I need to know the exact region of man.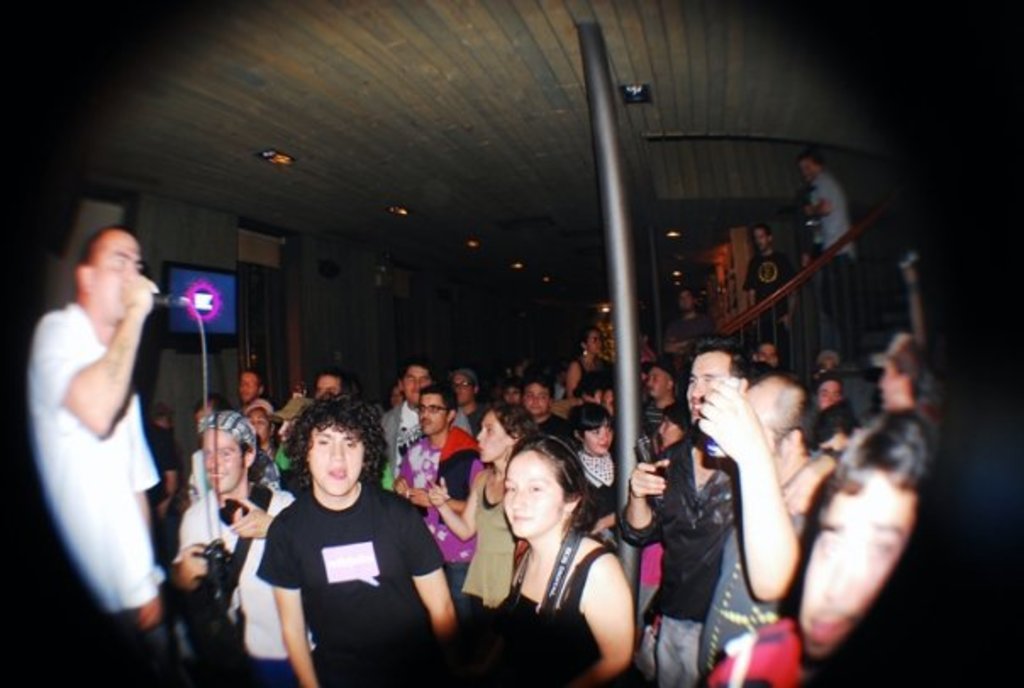
Region: select_region(743, 222, 804, 361).
